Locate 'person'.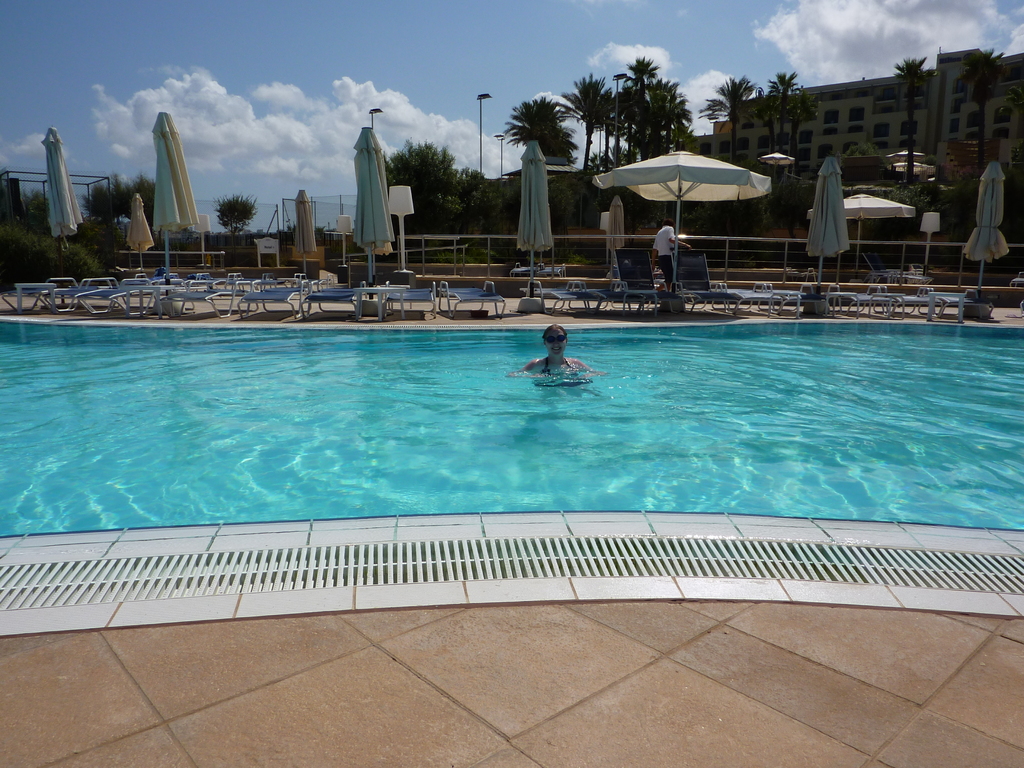
Bounding box: pyautogui.locateOnScreen(649, 220, 690, 286).
